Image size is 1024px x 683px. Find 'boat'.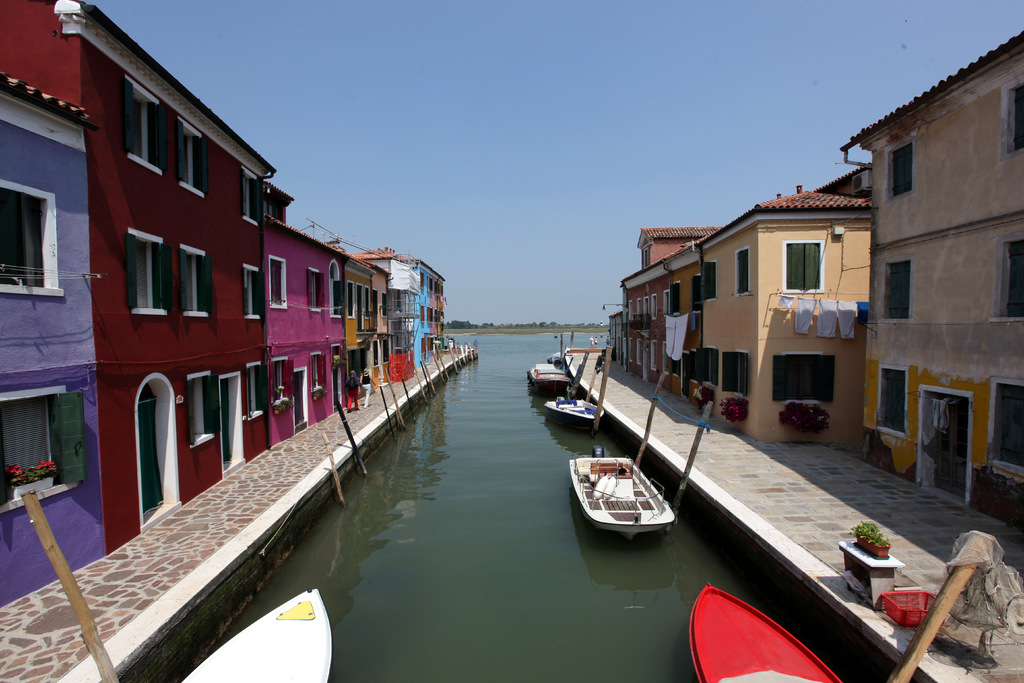
detection(543, 391, 606, 438).
